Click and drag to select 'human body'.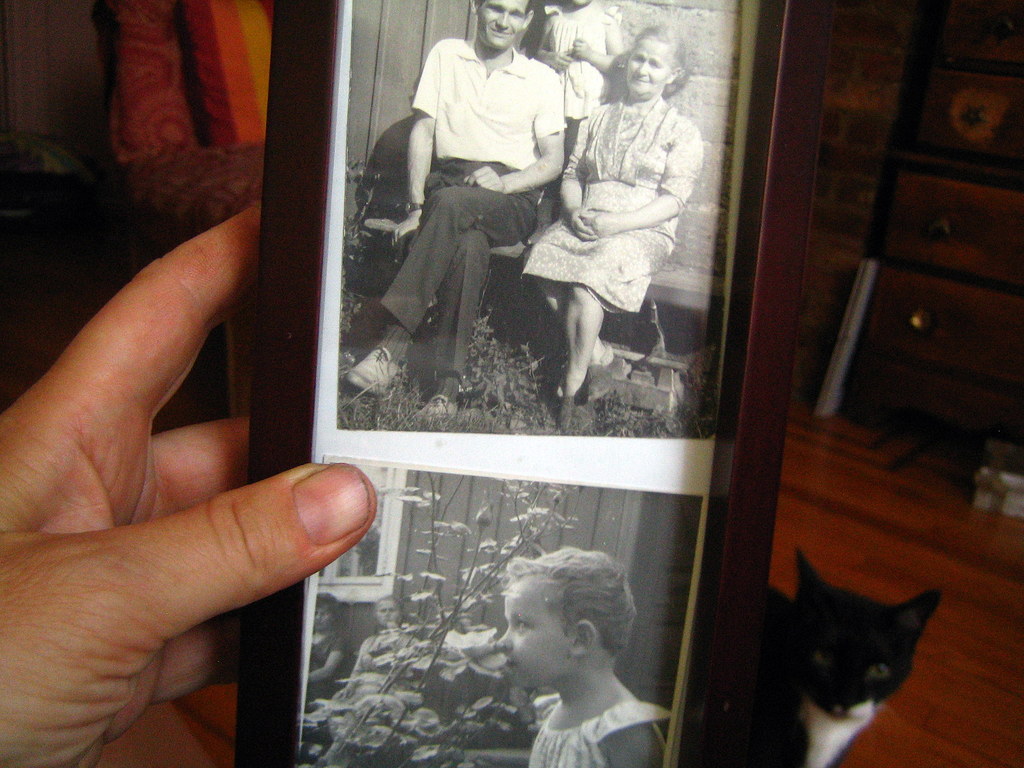
Selection: BBox(525, 663, 678, 767).
